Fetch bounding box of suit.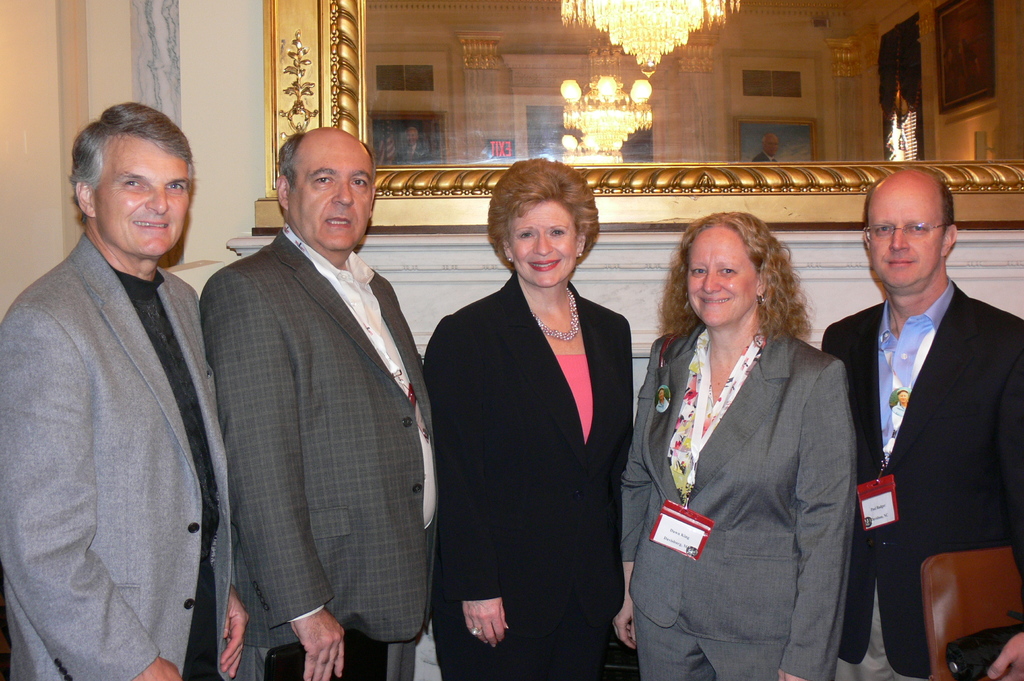
Bbox: left=197, top=225, right=435, bottom=680.
